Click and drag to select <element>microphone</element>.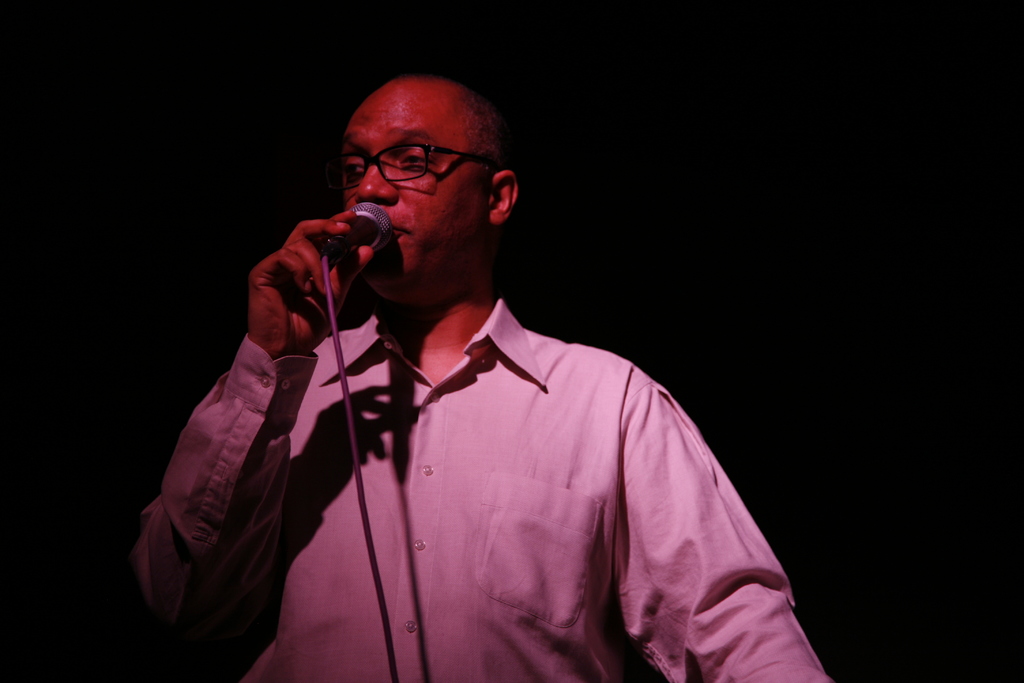
Selection: BBox(217, 208, 376, 353).
